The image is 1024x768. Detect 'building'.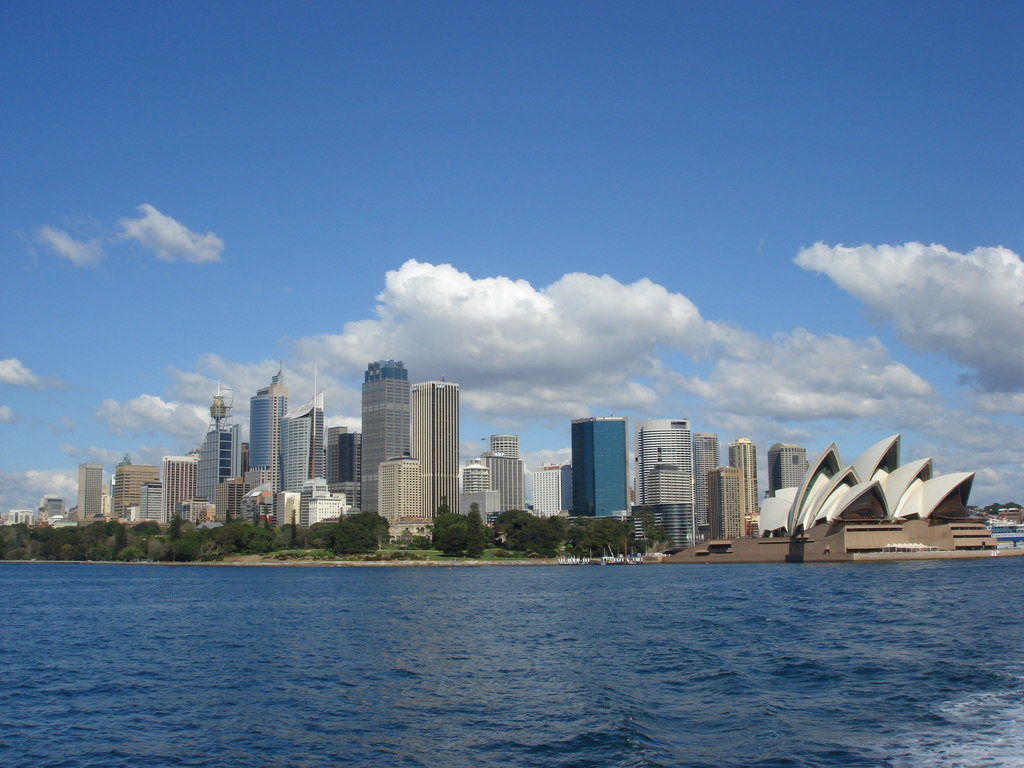
Detection: (706,470,751,541).
